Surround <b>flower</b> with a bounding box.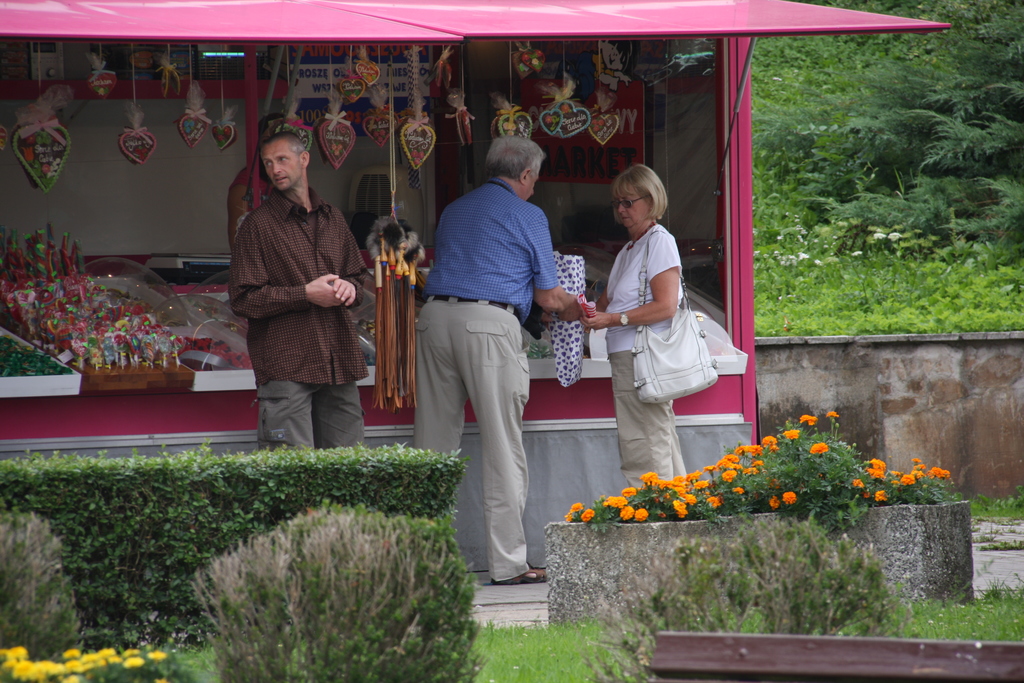
bbox=[812, 441, 825, 457].
